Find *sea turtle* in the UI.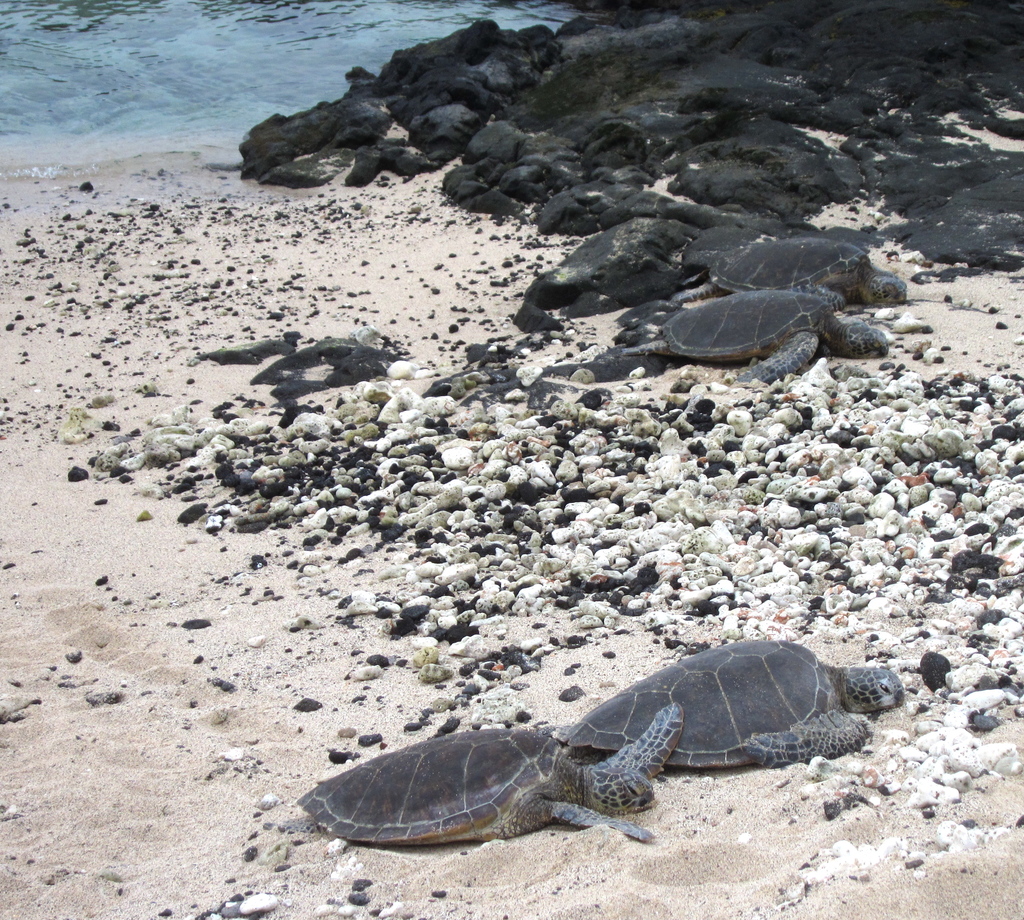
UI element at 676/233/906/306.
